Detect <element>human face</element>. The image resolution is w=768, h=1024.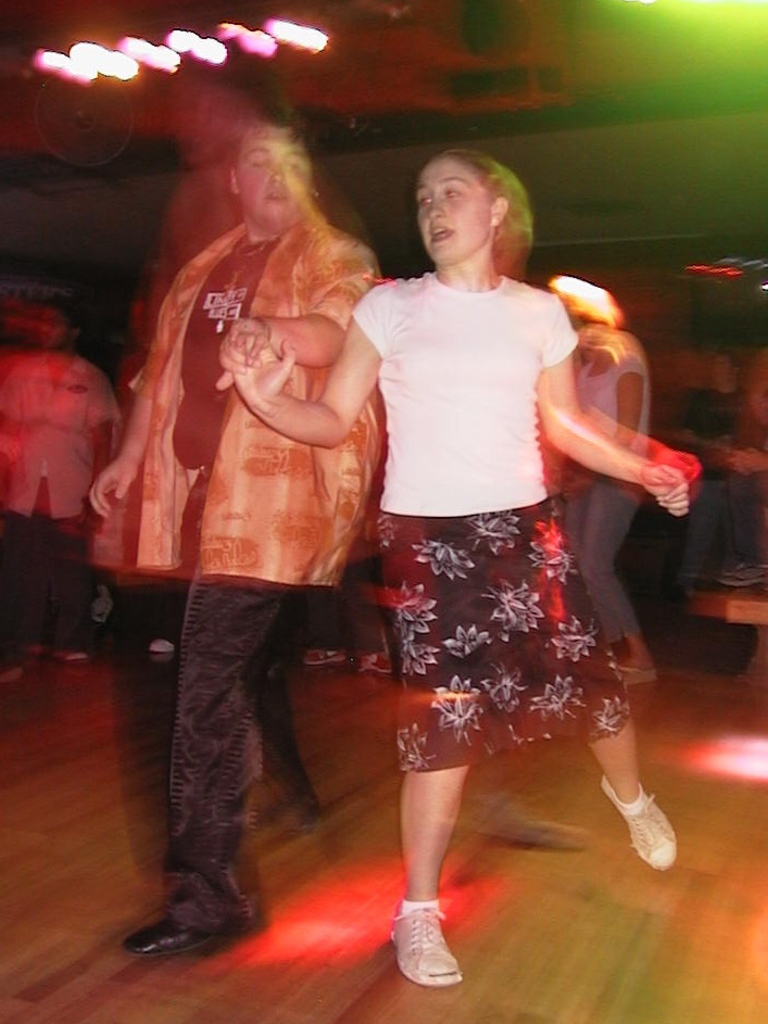
bbox=(232, 134, 313, 222).
